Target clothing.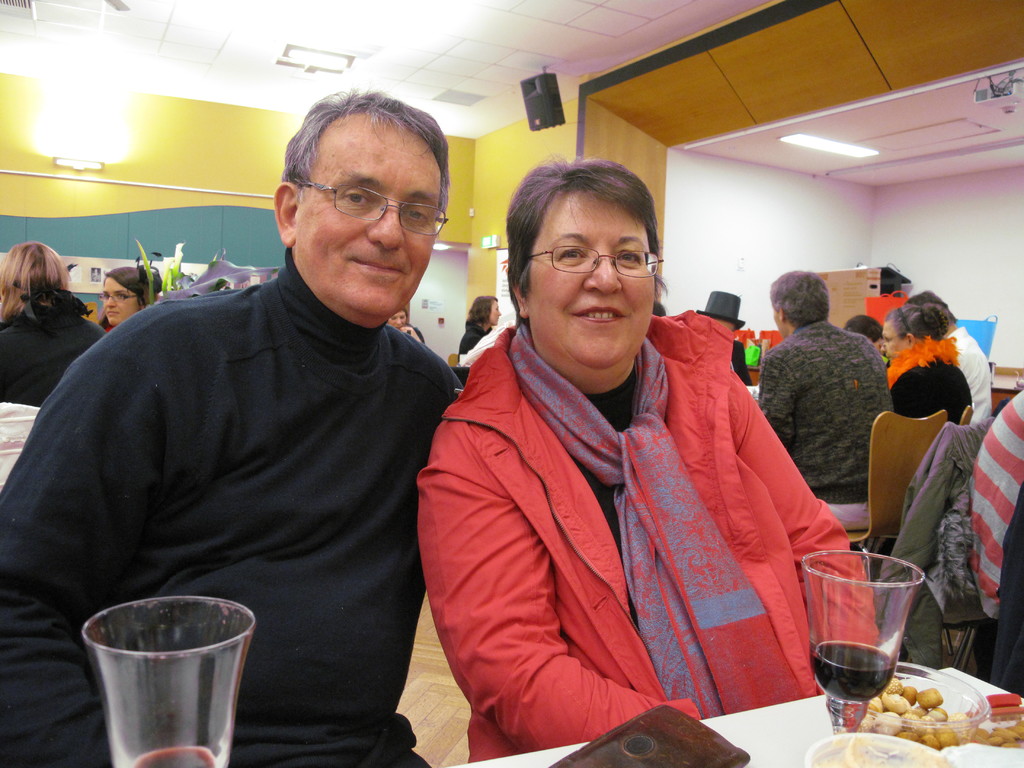
Target region: bbox=[413, 273, 884, 762].
